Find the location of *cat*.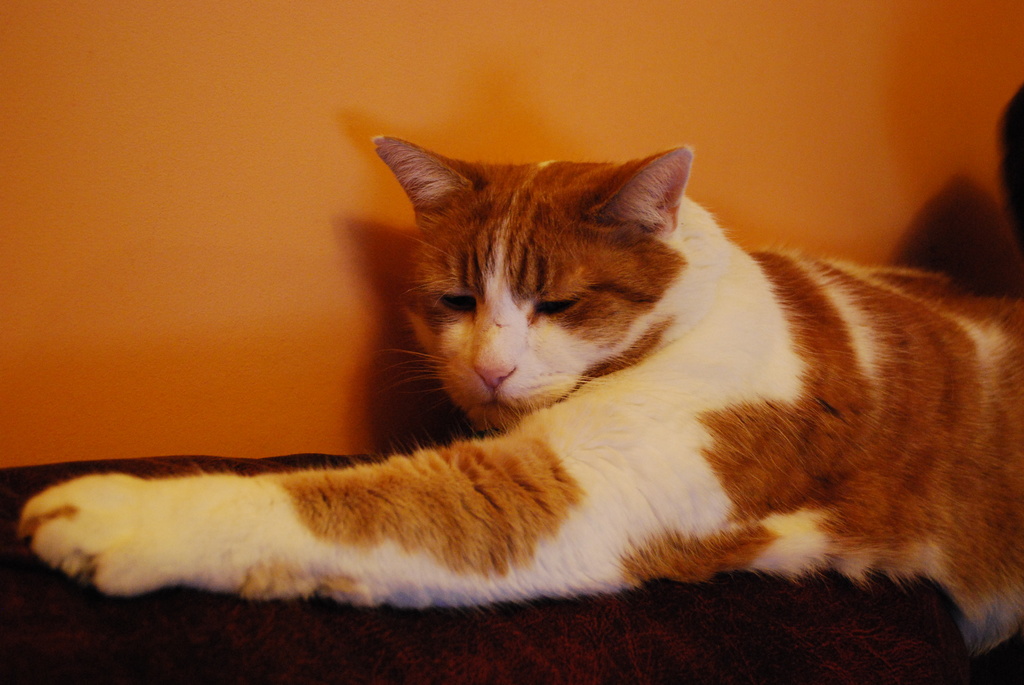
Location: <bbox>15, 132, 1023, 657</bbox>.
